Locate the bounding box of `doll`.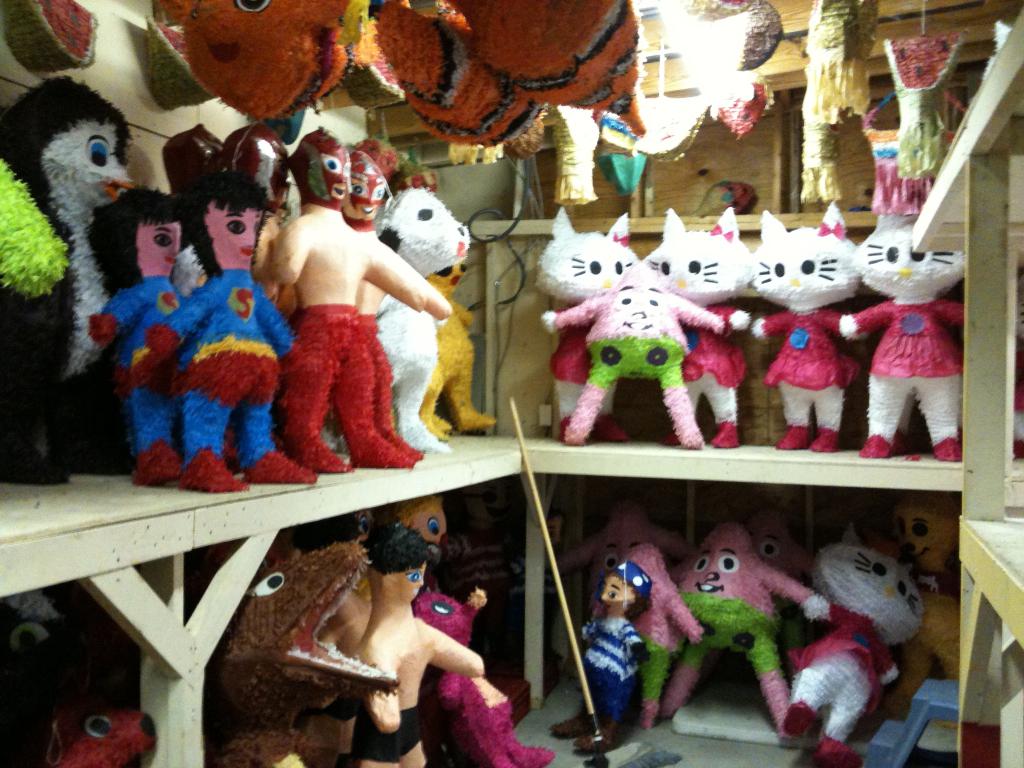
Bounding box: 0:81:129:477.
